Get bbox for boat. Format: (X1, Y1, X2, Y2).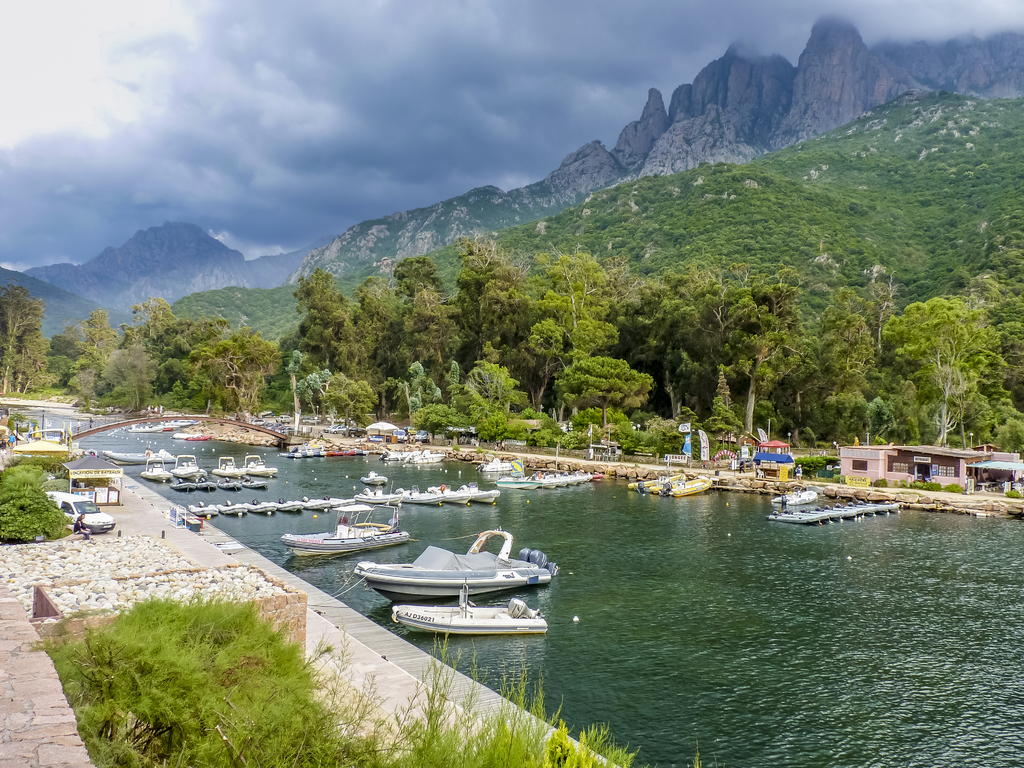
(141, 452, 173, 485).
